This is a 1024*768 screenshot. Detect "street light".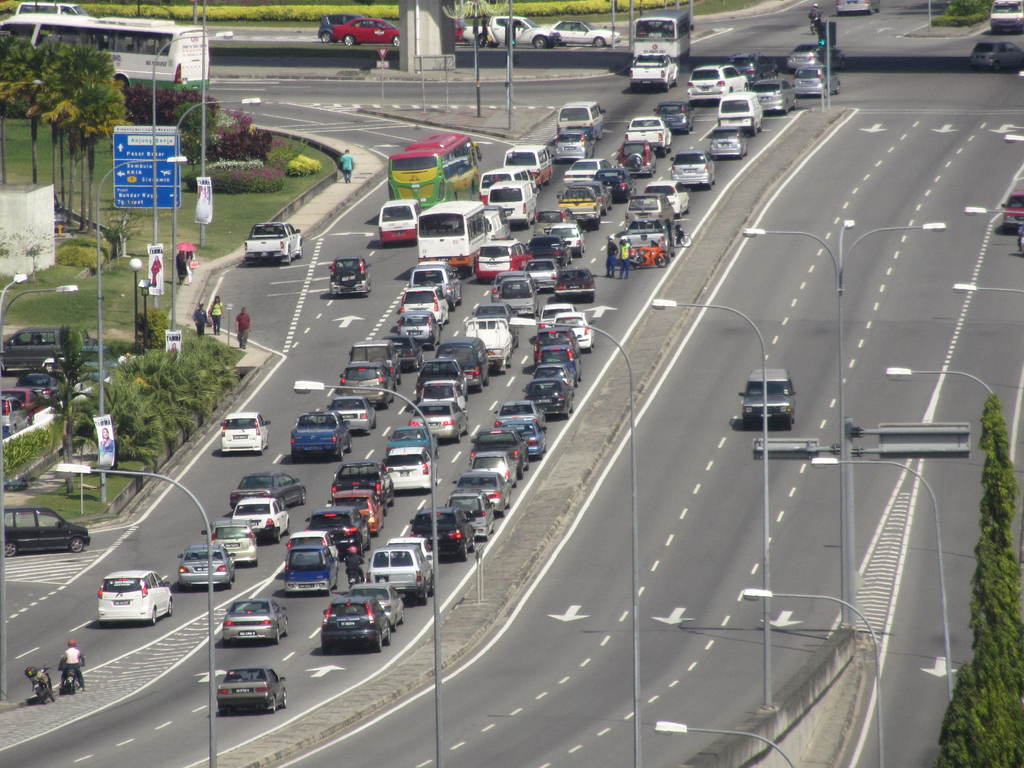
739:212:947:626.
